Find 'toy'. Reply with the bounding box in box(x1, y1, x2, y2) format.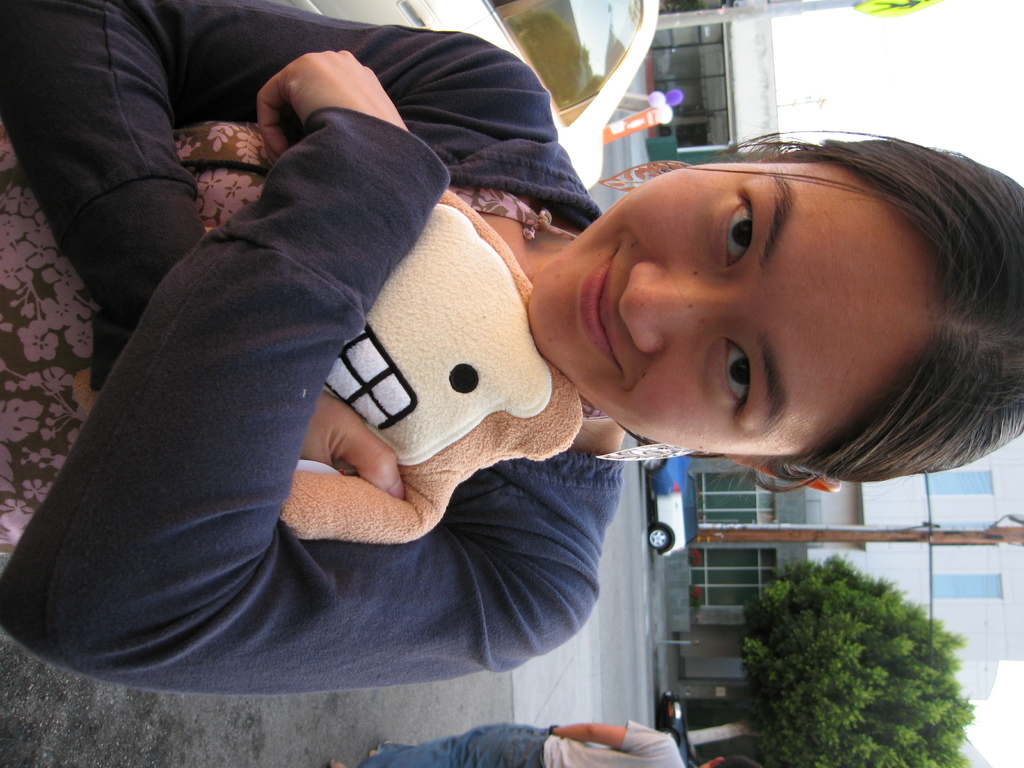
box(60, 178, 598, 540).
